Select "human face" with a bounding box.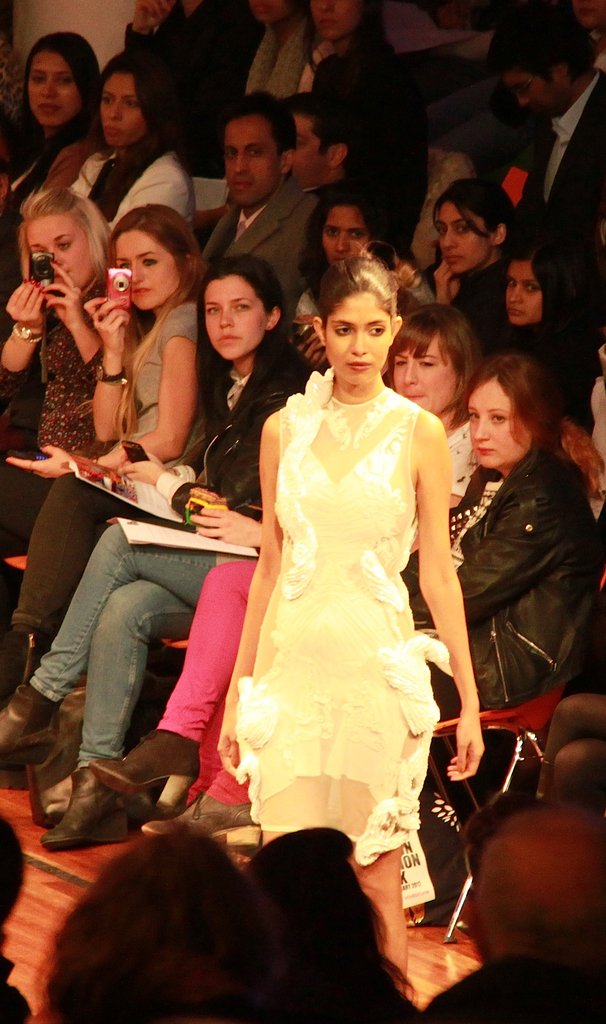
box=[202, 277, 271, 359].
